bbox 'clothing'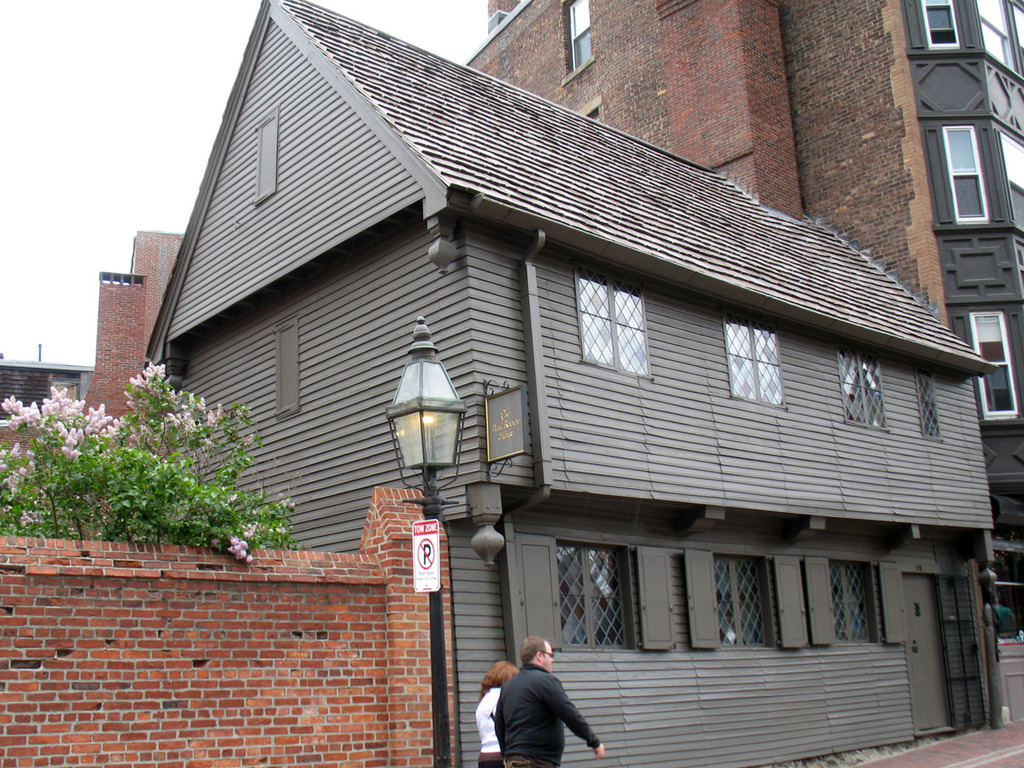
470/689/503/767
